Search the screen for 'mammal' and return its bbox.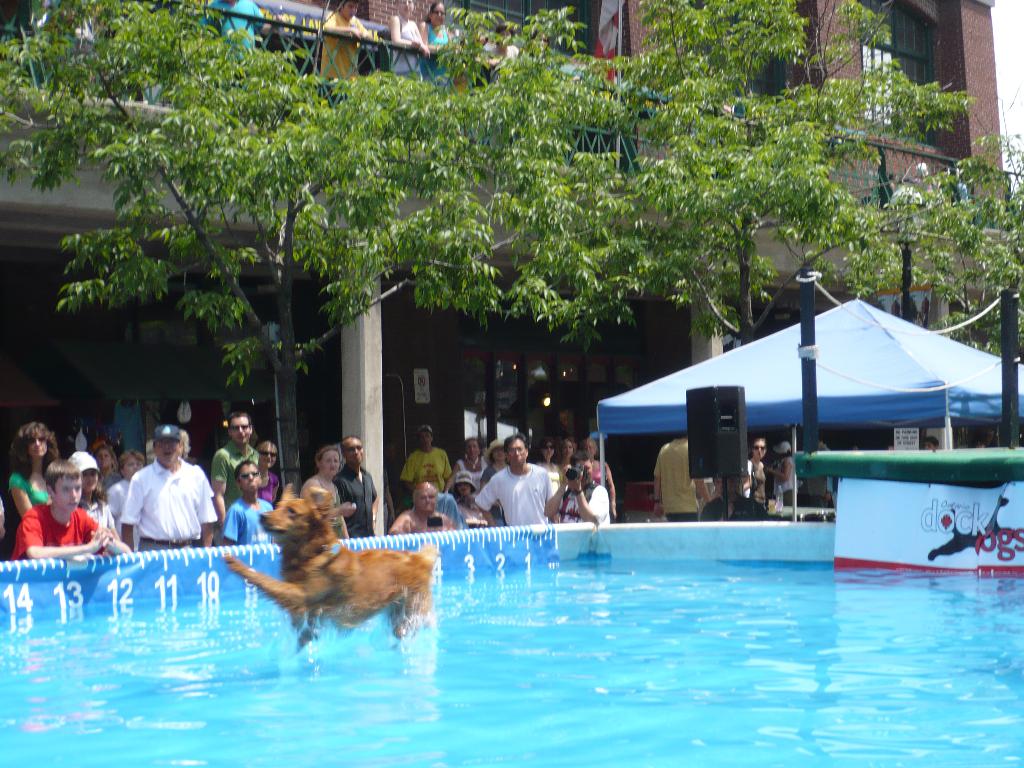
Found: [8,422,55,522].
